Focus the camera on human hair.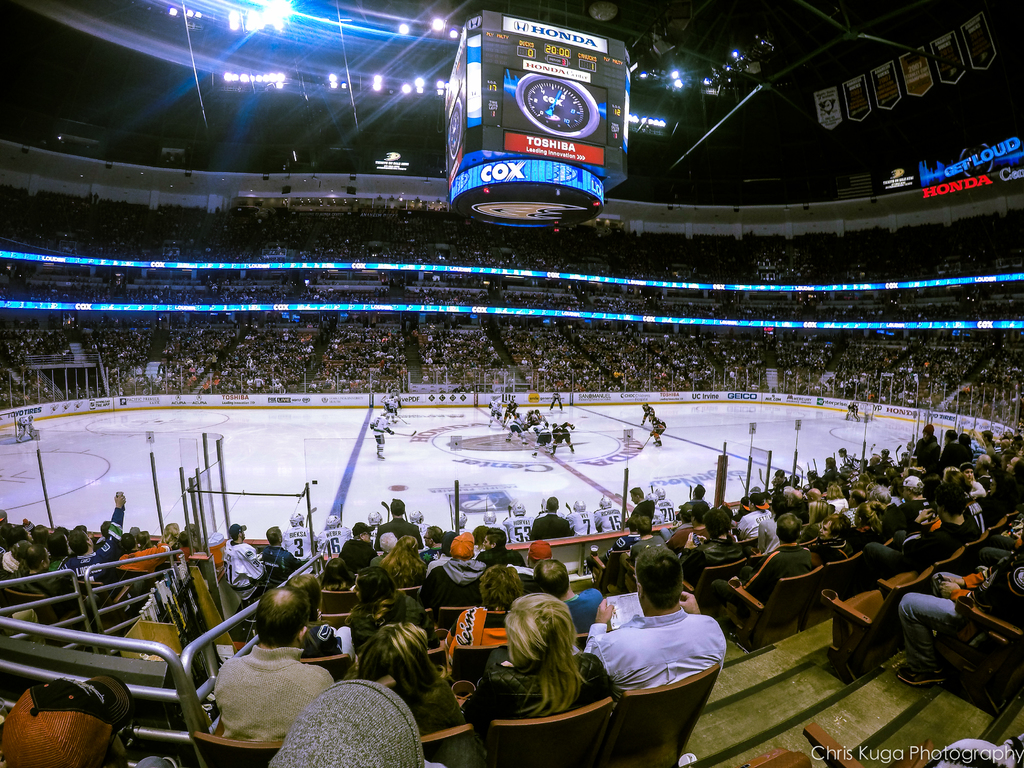
Focus region: select_region(821, 518, 842, 540).
